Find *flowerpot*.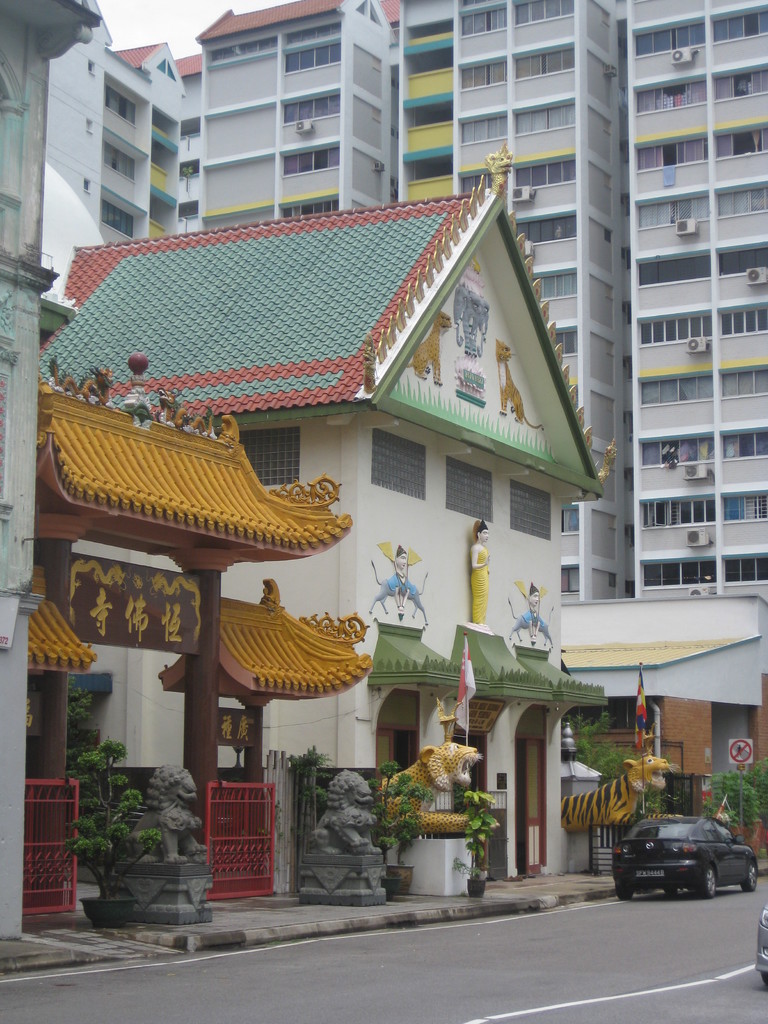
box=[726, 819, 758, 865].
